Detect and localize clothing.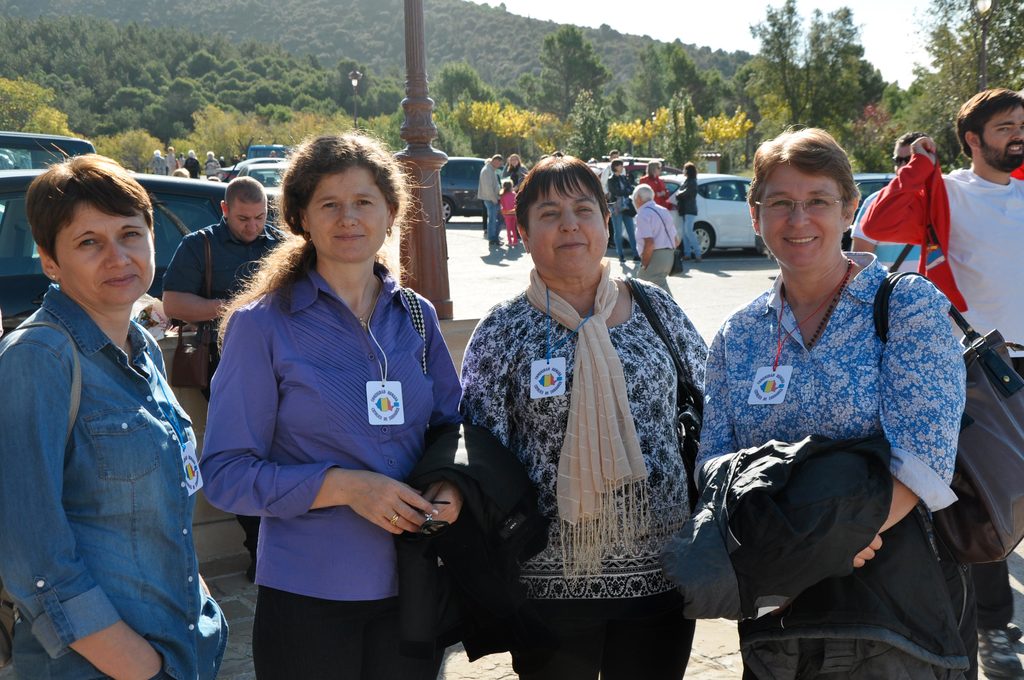
Localized at box=[195, 154, 220, 193].
